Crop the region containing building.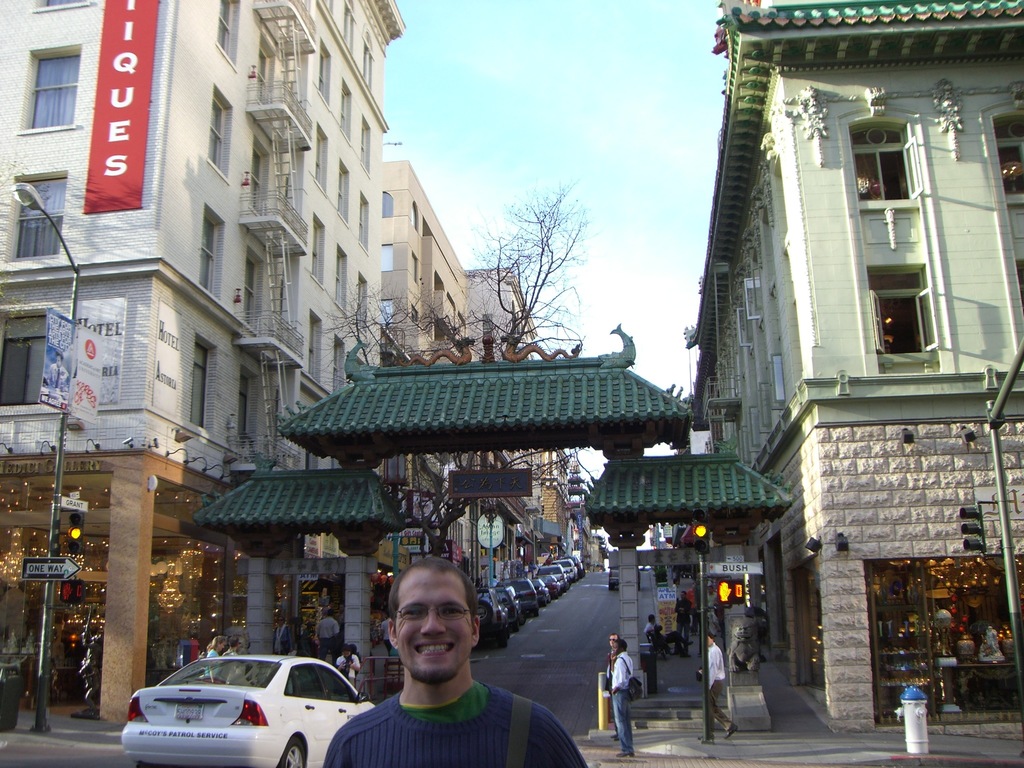
Crop region: box(372, 151, 483, 534).
